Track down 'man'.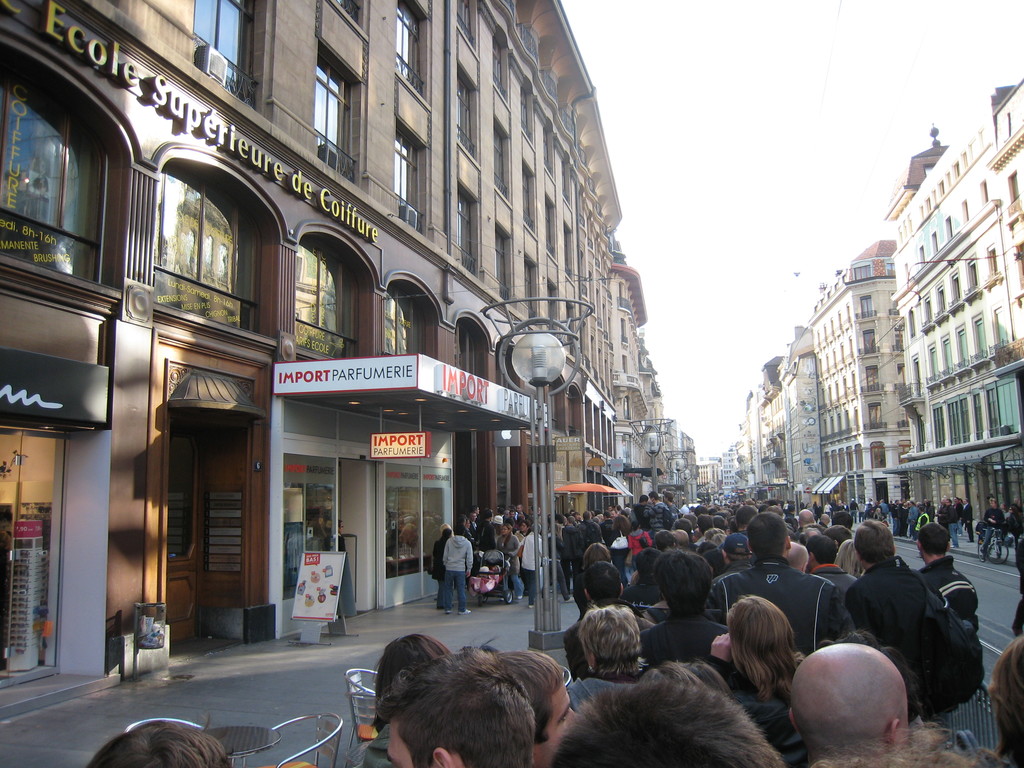
Tracked to [635,546,728,671].
